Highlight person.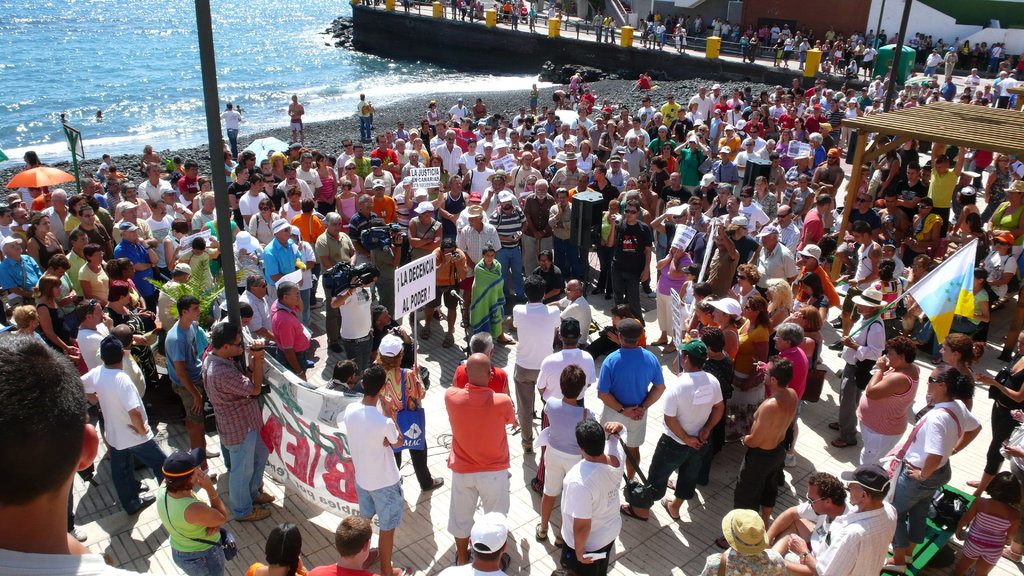
Highlighted region: (left=152, top=447, right=228, bottom=575).
